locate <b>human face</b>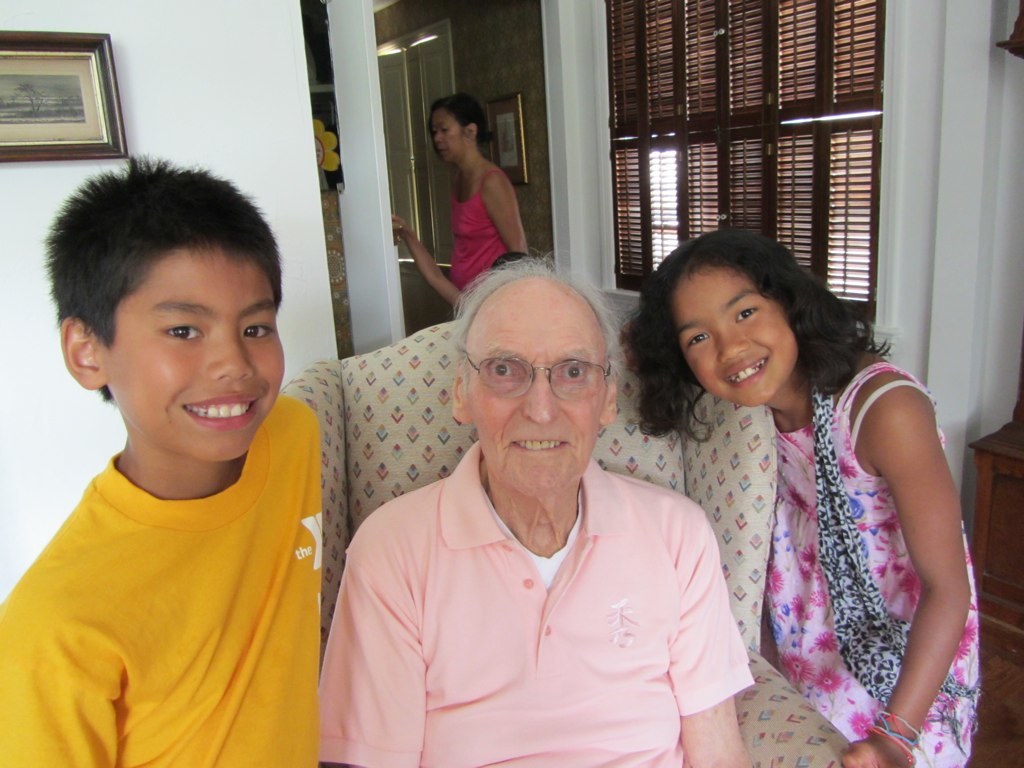
<region>435, 105, 464, 162</region>
